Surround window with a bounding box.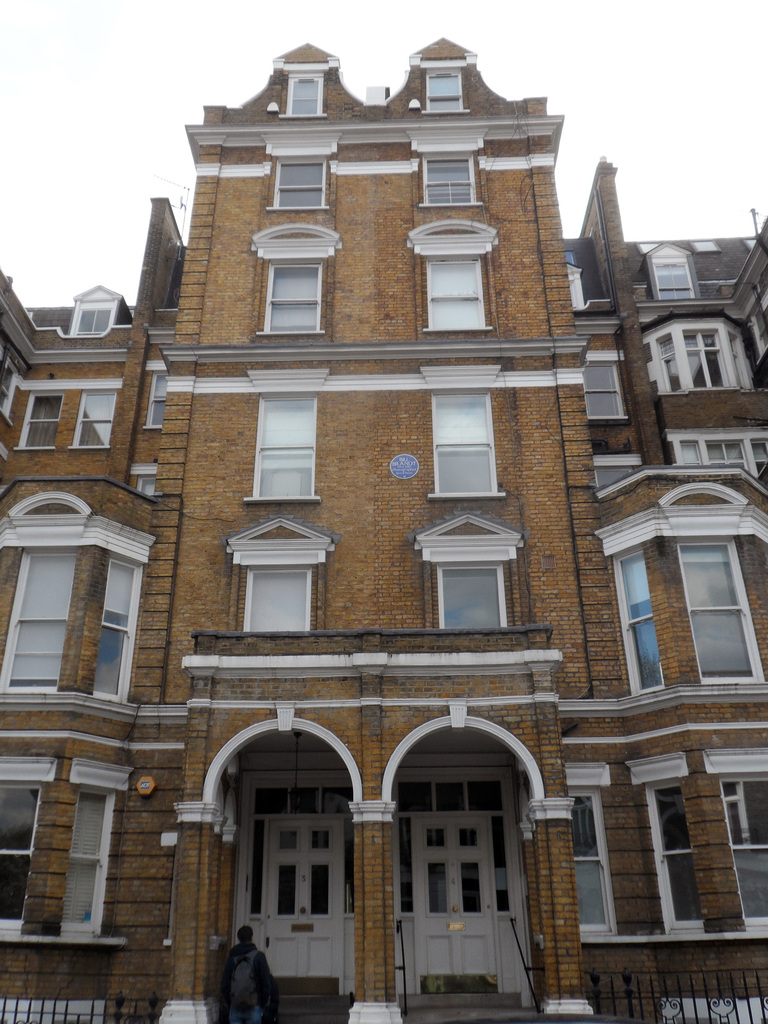
(x1=269, y1=148, x2=334, y2=212).
